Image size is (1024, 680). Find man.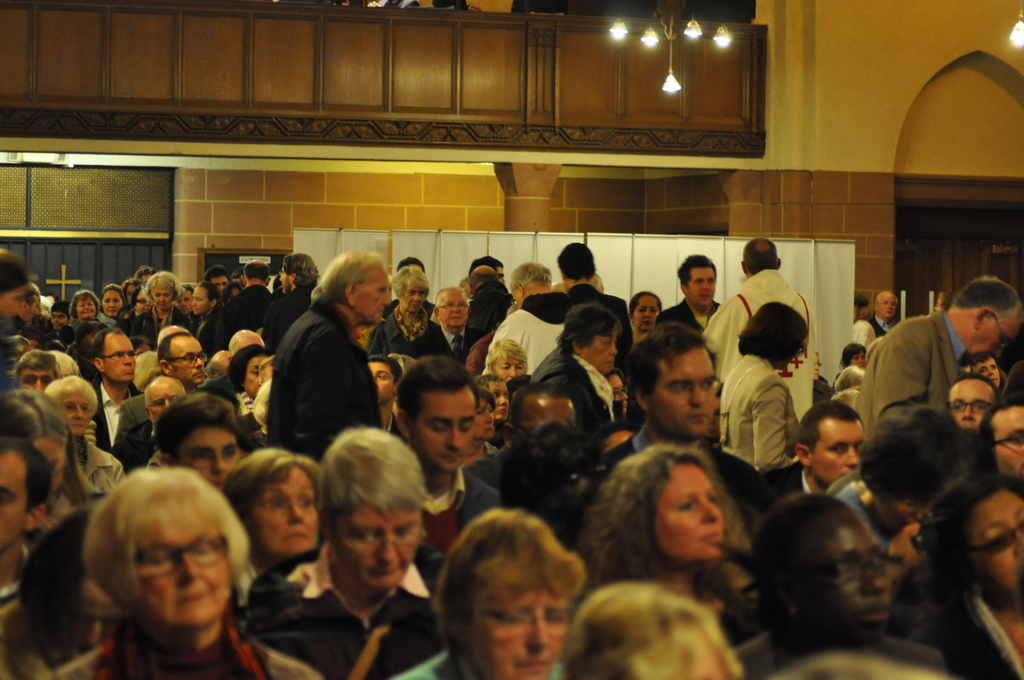
(945, 371, 998, 433).
